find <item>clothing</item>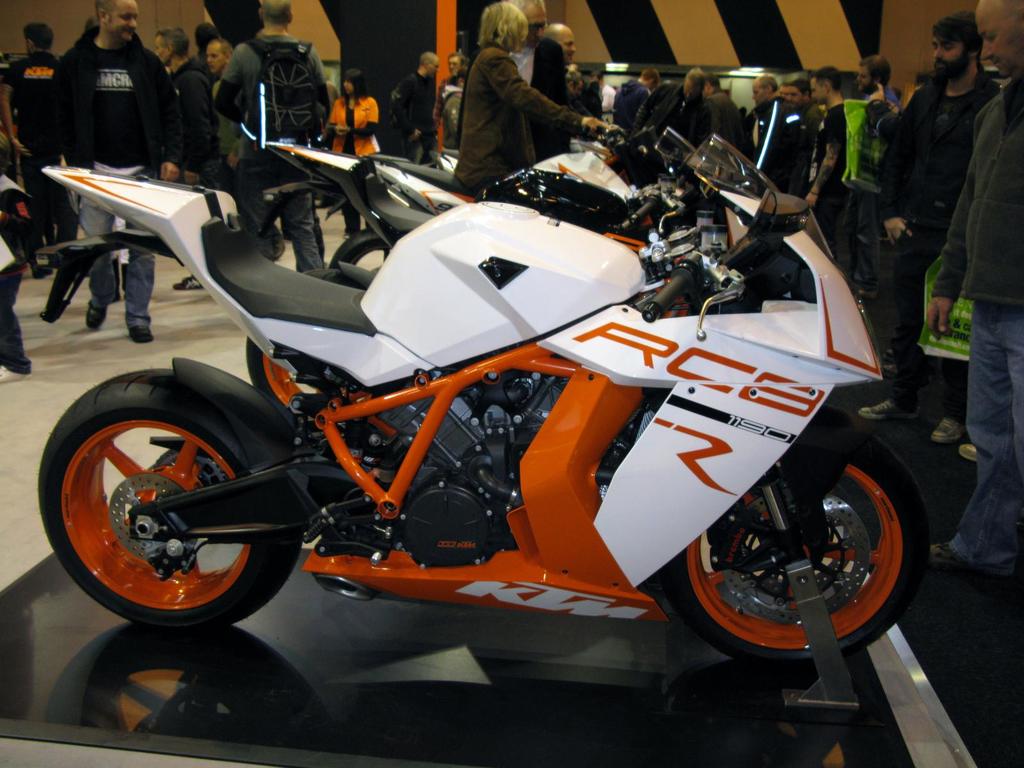
bbox=(436, 27, 588, 169)
